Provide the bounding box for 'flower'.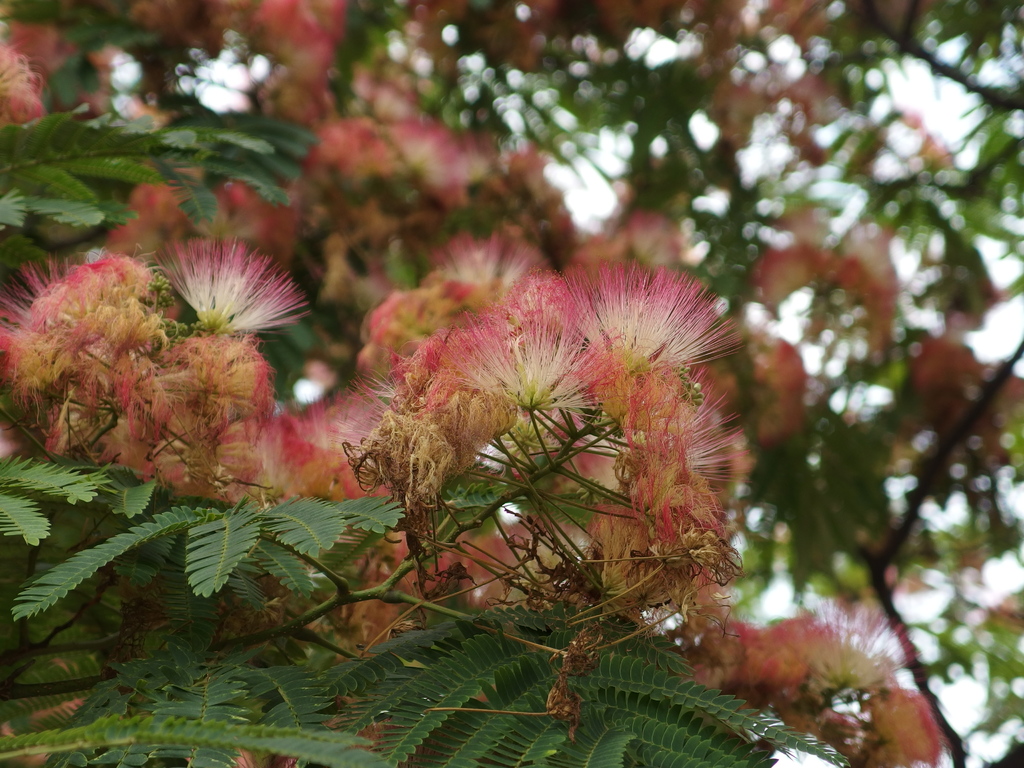
[863,685,950,767].
